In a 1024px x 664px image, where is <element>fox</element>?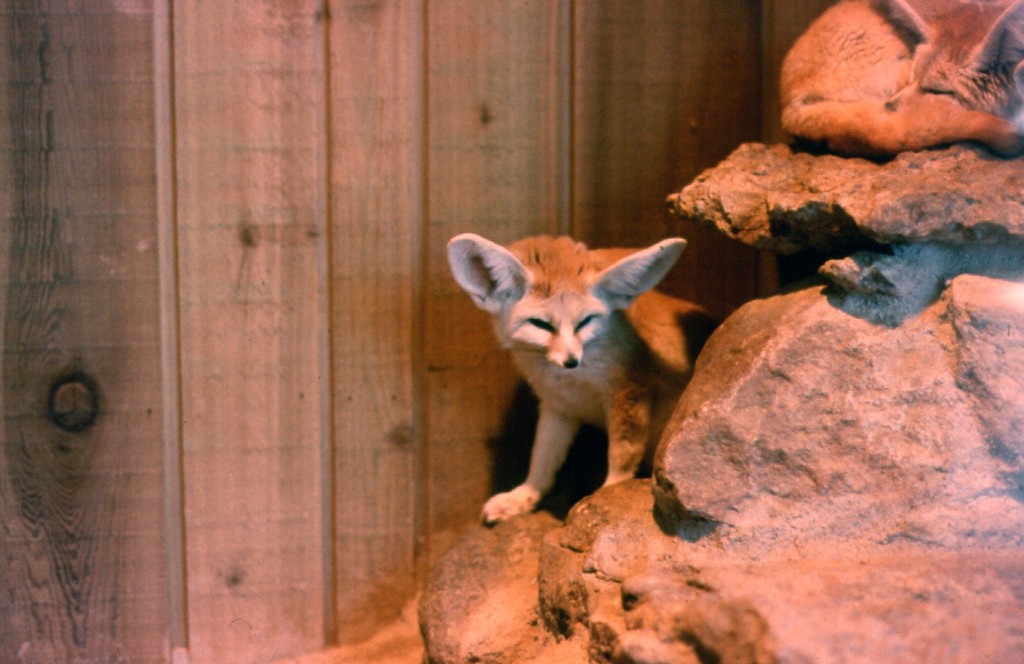
bbox(444, 231, 722, 530).
